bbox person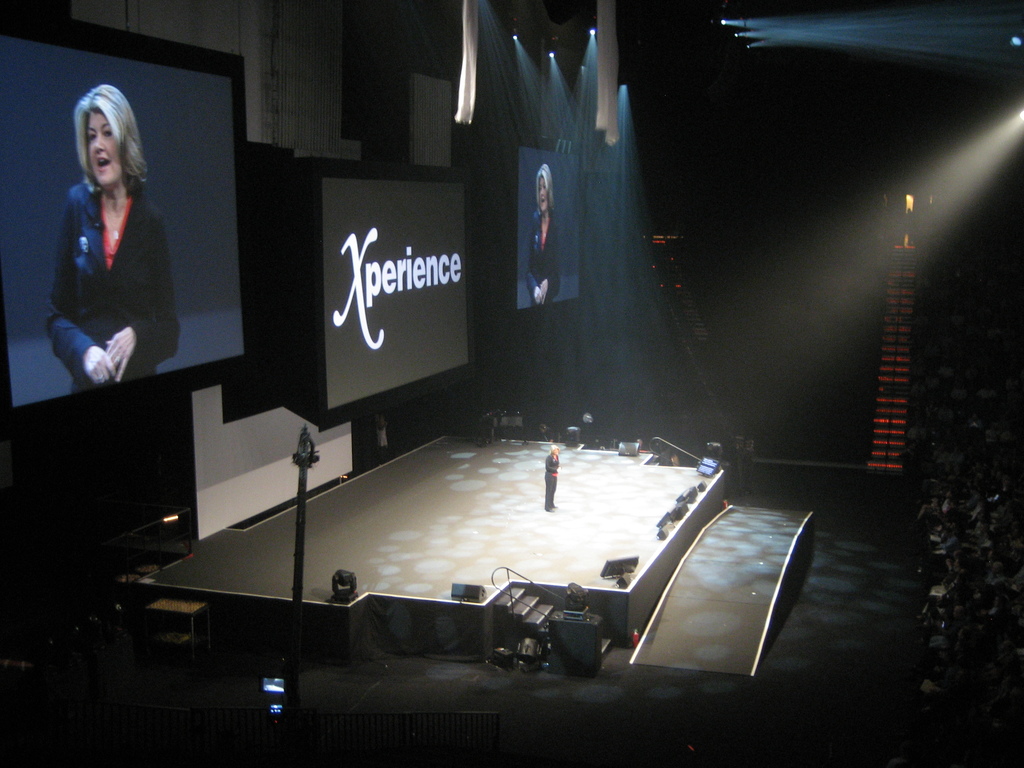
bbox=[40, 83, 177, 449]
